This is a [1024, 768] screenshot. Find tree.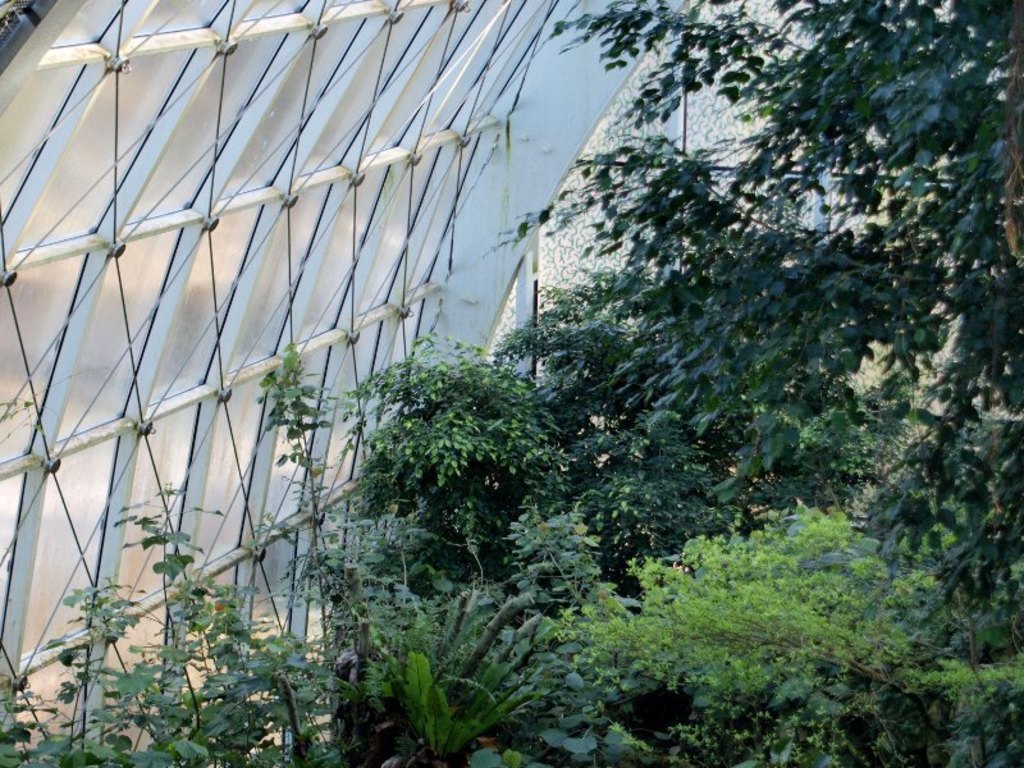
Bounding box: (left=484, top=0, right=1023, bottom=607).
